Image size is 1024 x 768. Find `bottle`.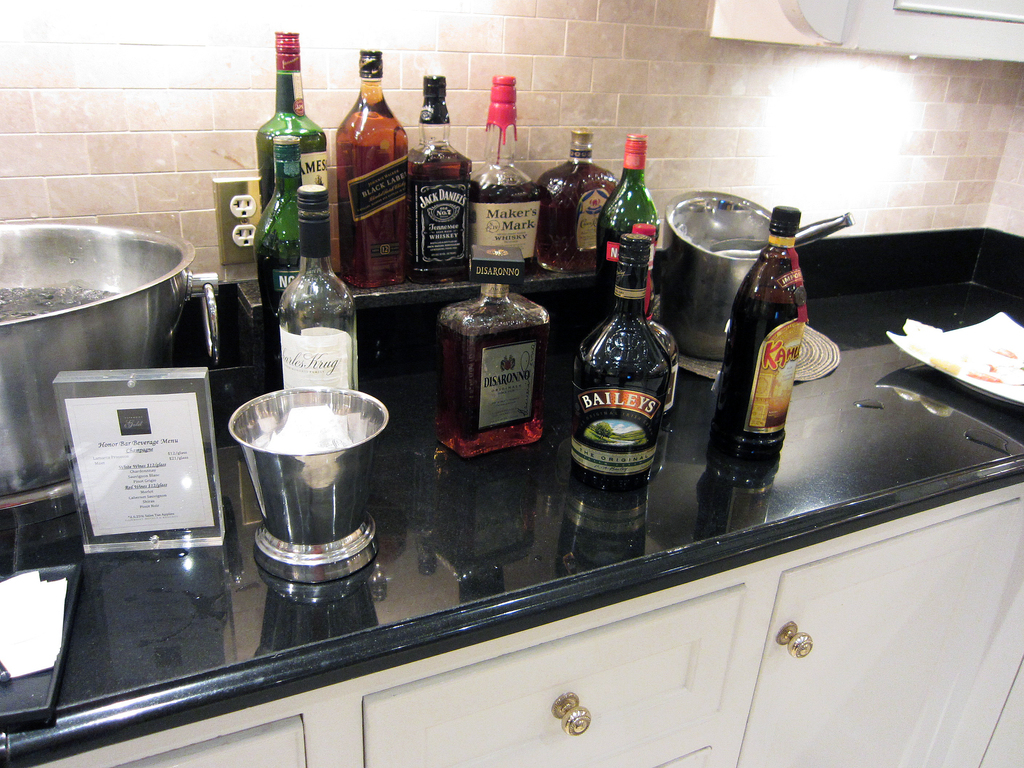
{"left": 472, "top": 71, "right": 545, "bottom": 267}.
